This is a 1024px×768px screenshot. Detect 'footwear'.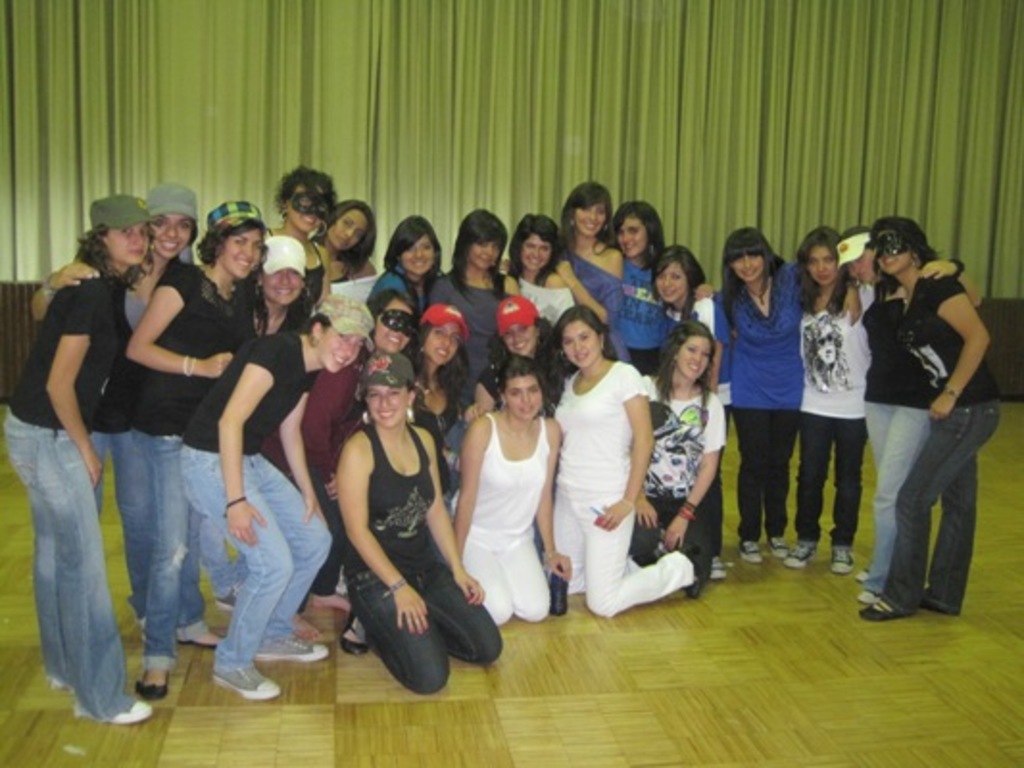
left=744, top=543, right=761, bottom=566.
